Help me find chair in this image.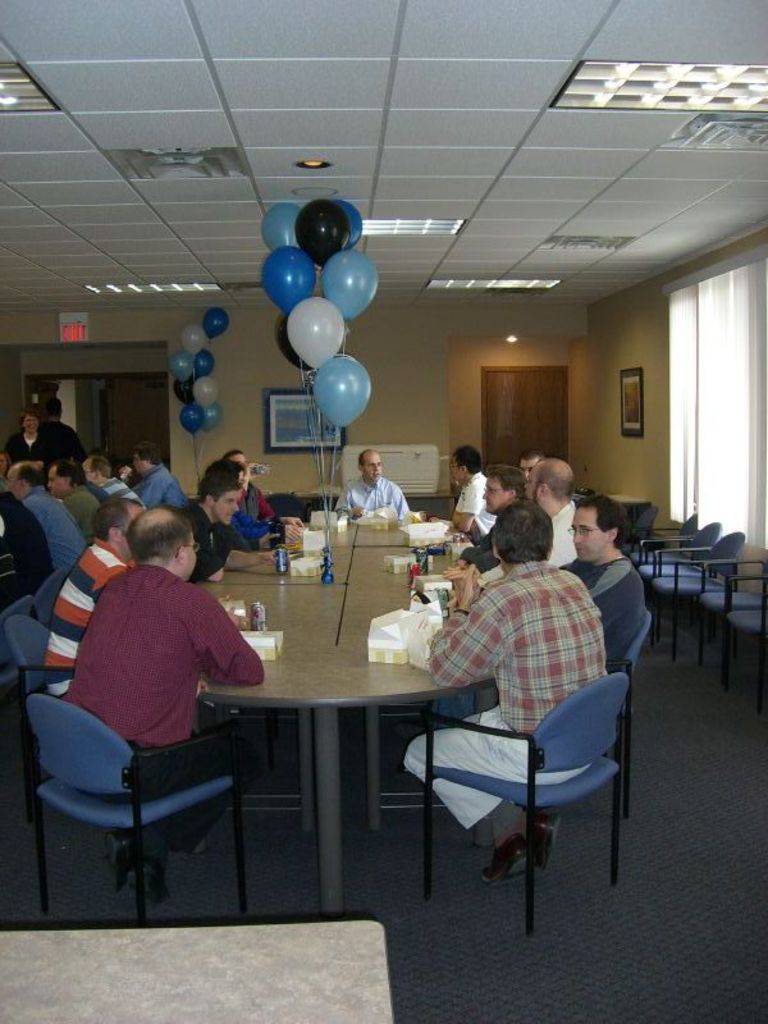
Found it: {"left": 17, "top": 677, "right": 255, "bottom": 914}.
